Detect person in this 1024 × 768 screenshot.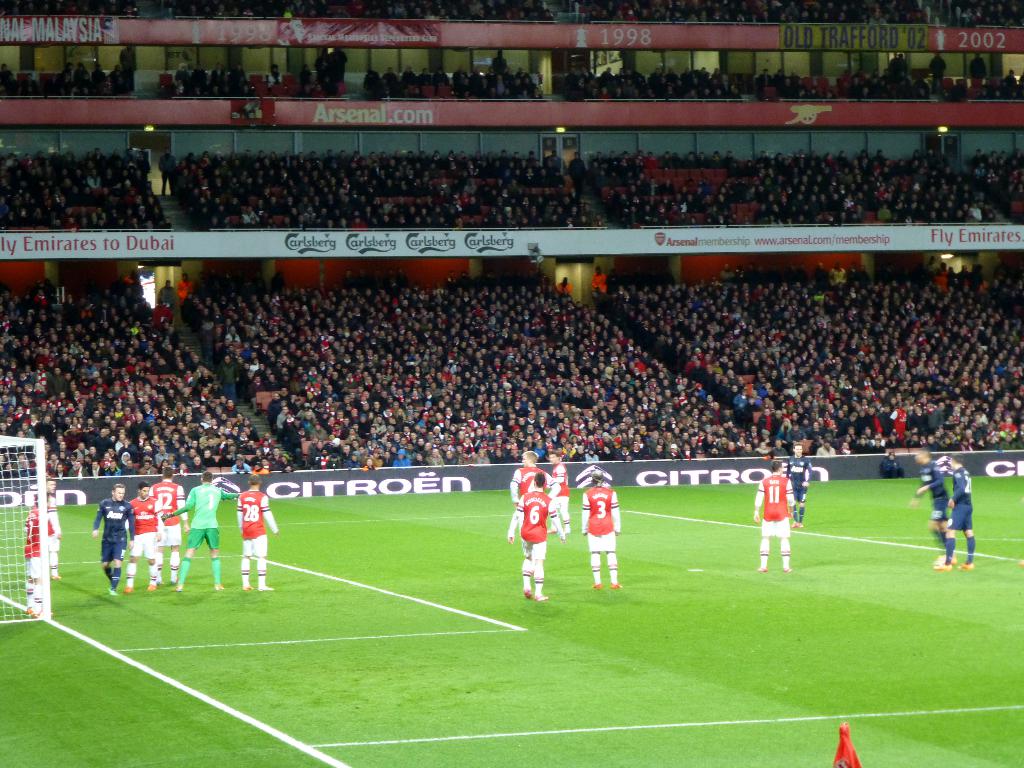
Detection: region(22, 490, 60, 617).
